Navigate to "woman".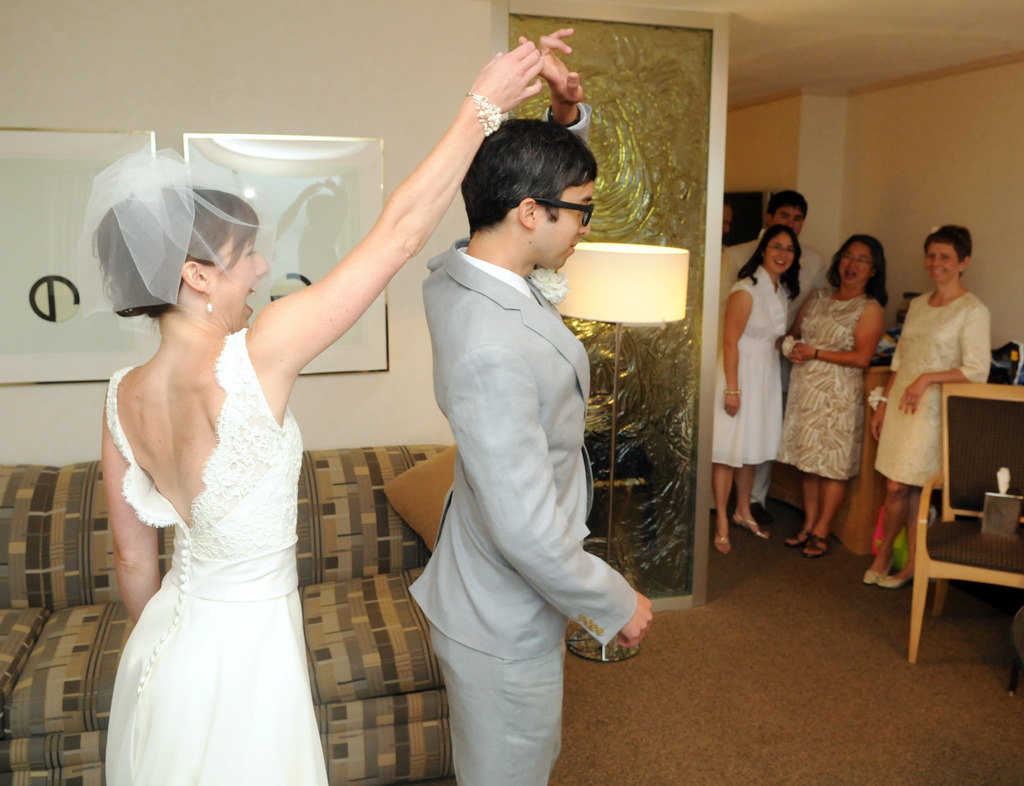
Navigation target: box=[717, 224, 801, 553].
